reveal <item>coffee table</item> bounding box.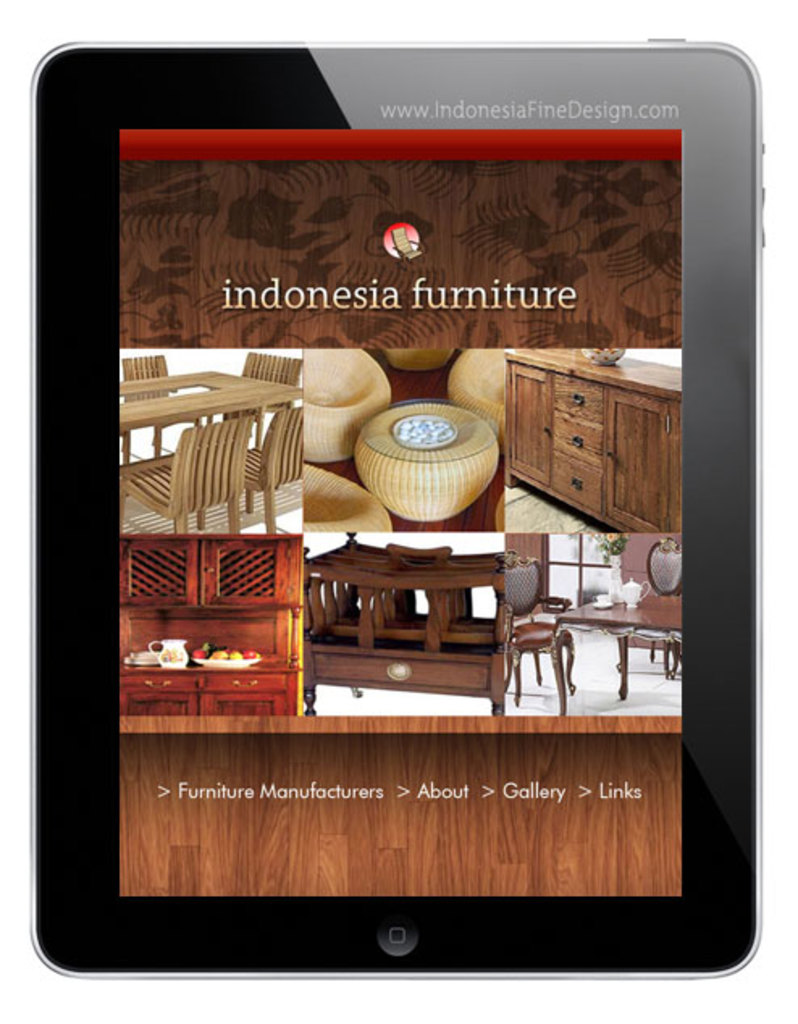
Revealed: <box>116,360,315,527</box>.
